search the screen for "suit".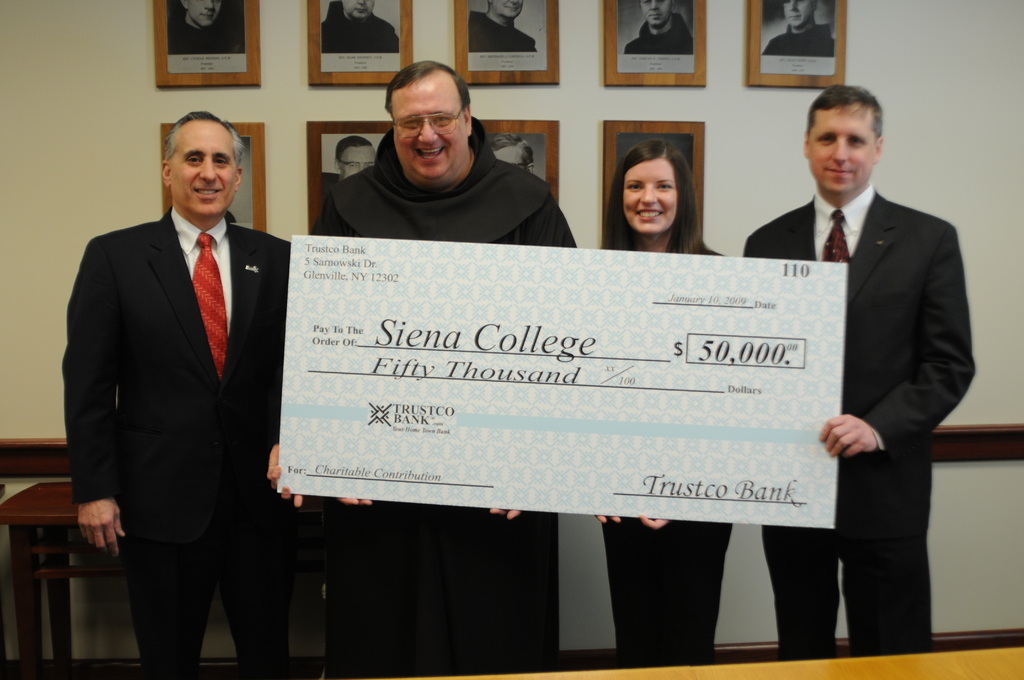
Found at [left=744, top=188, right=975, bottom=663].
